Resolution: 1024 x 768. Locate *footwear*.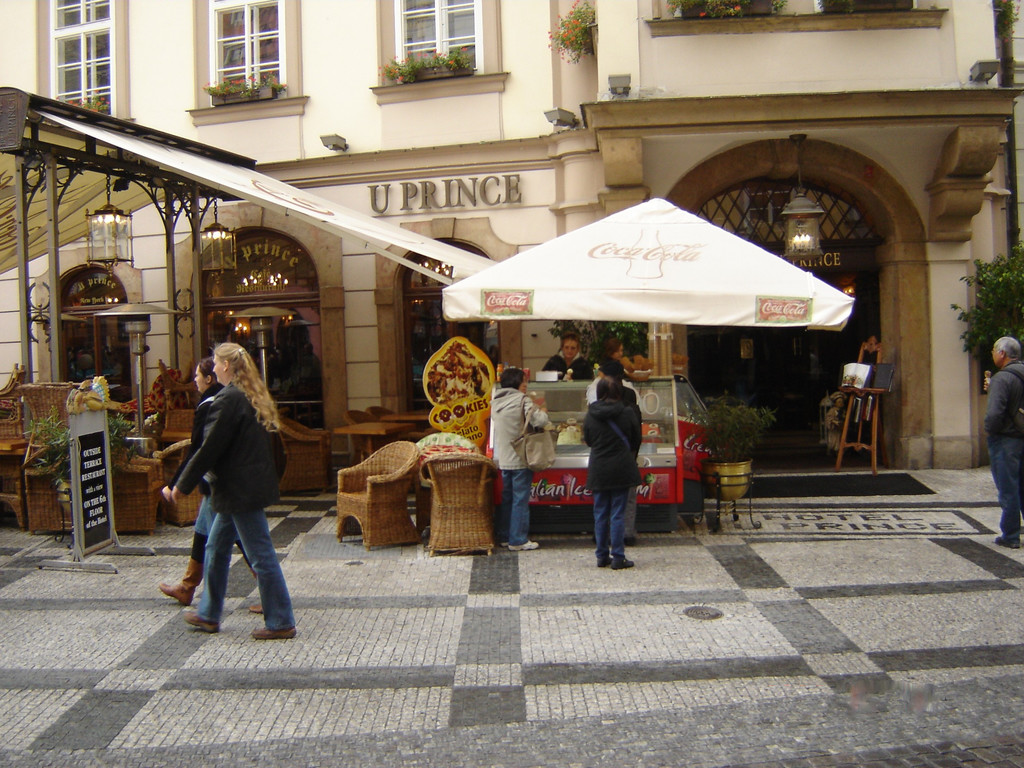
select_region(501, 537, 514, 547).
